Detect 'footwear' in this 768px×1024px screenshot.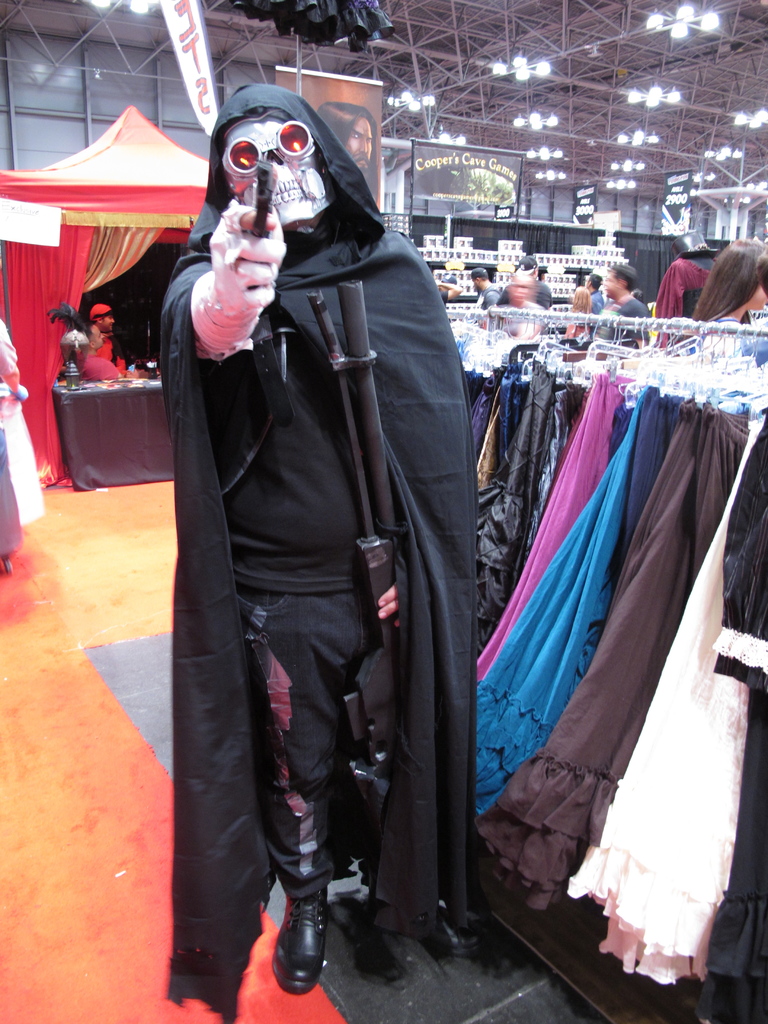
Detection: 417, 904, 492, 967.
